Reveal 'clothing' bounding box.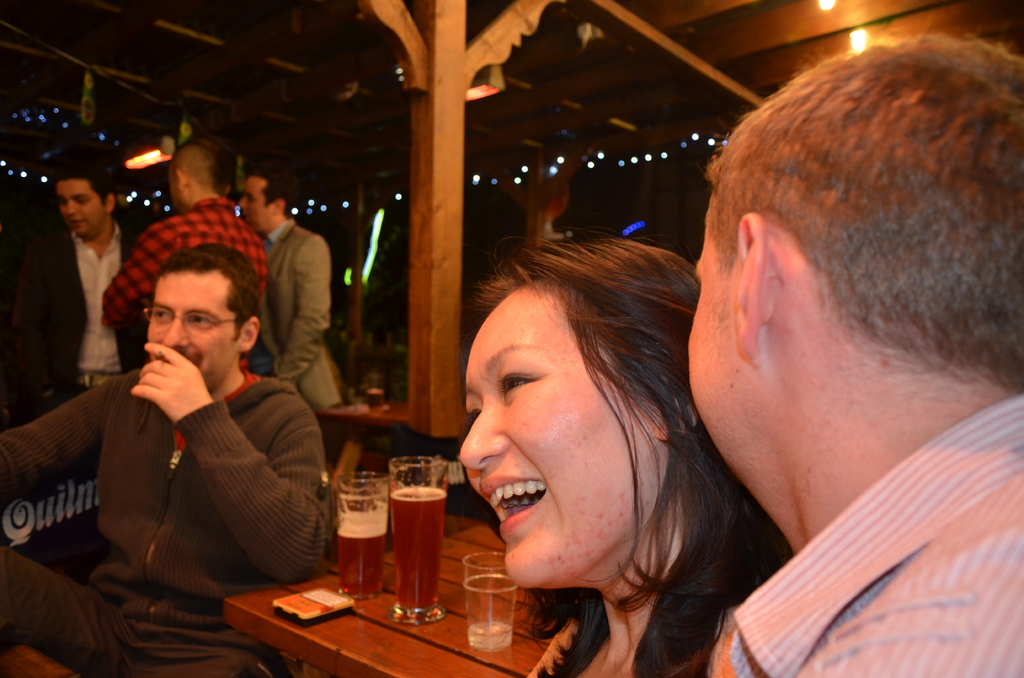
Revealed: rect(514, 602, 737, 677).
